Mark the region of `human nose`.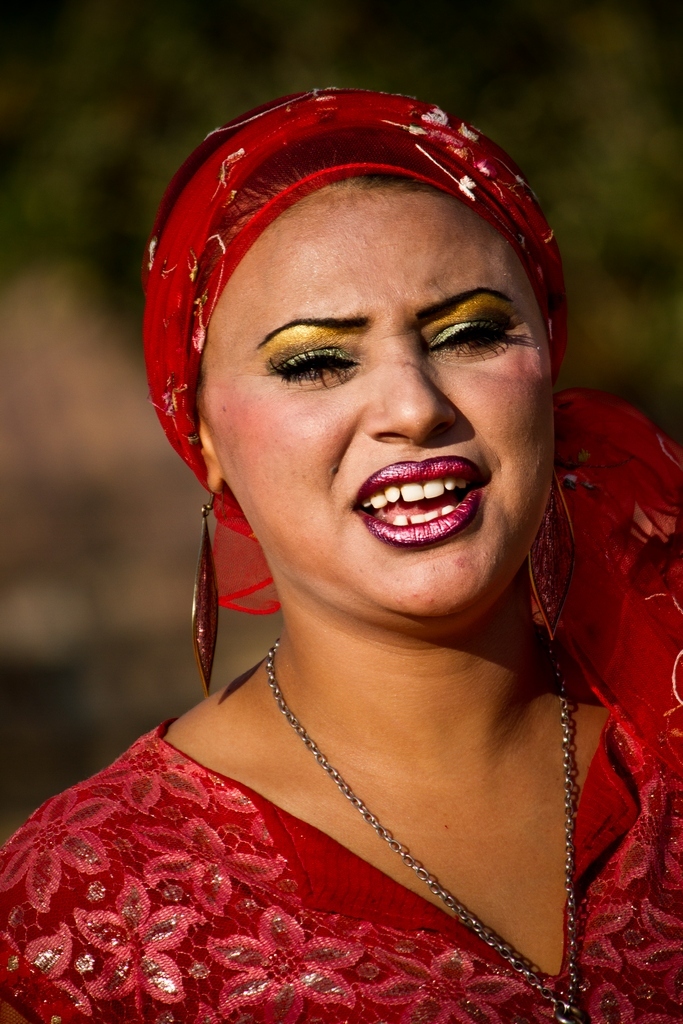
Region: [x1=359, y1=329, x2=458, y2=446].
